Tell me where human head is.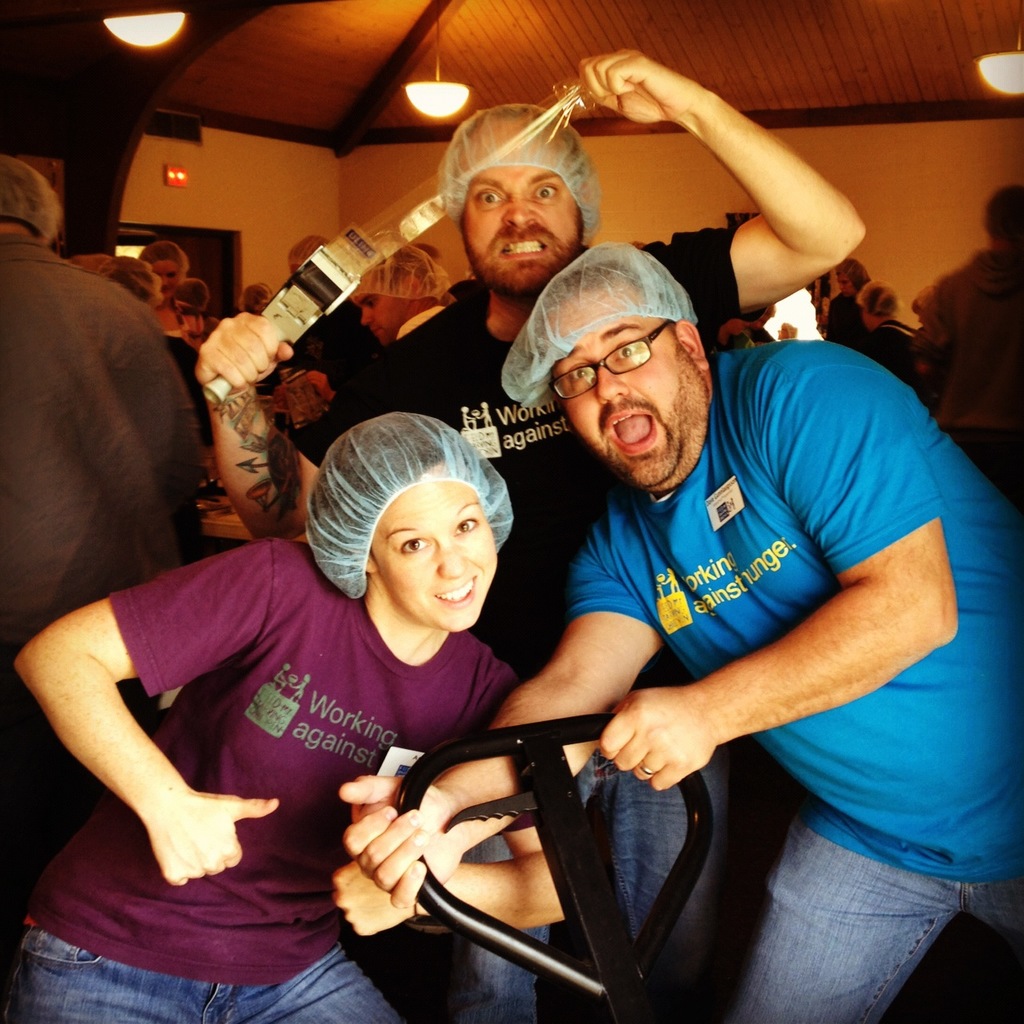
human head is at pyautogui.locateOnScreen(830, 258, 871, 297).
